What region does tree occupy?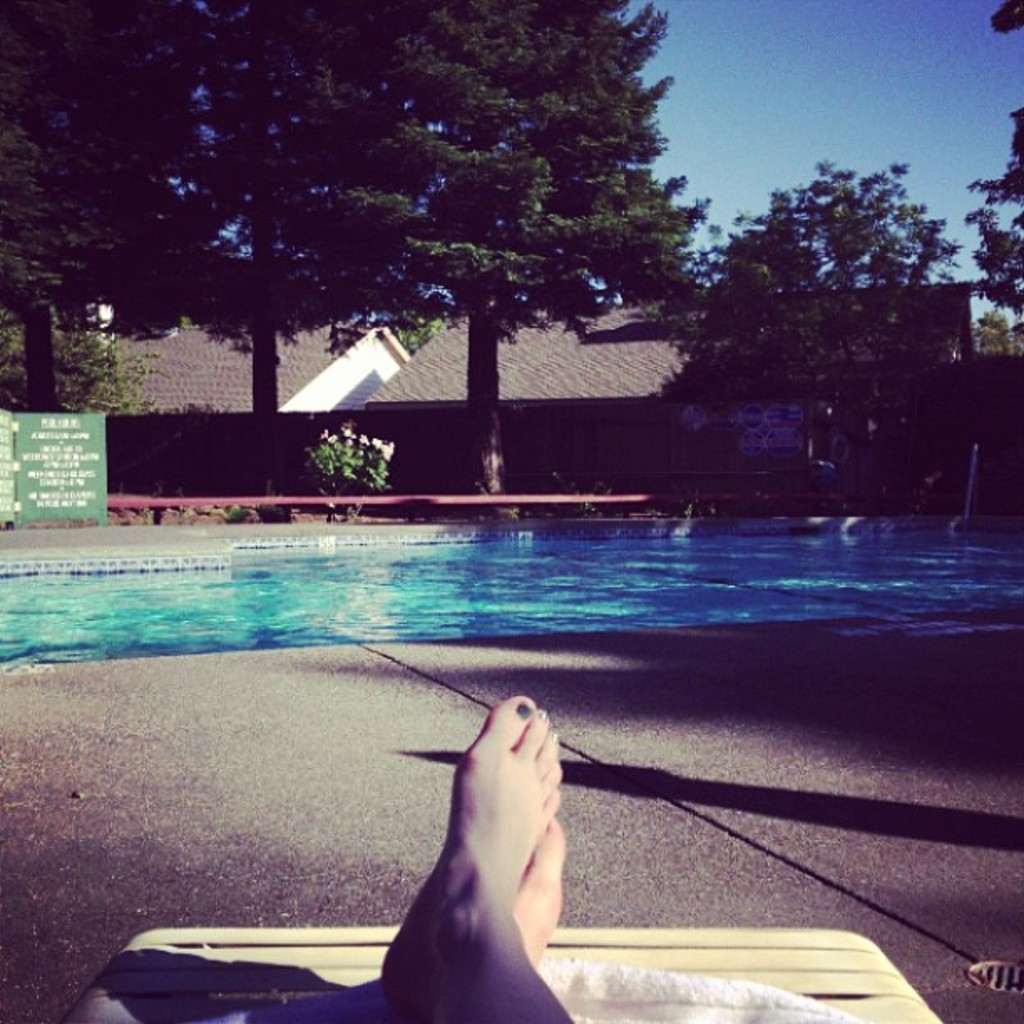
[698,151,960,510].
